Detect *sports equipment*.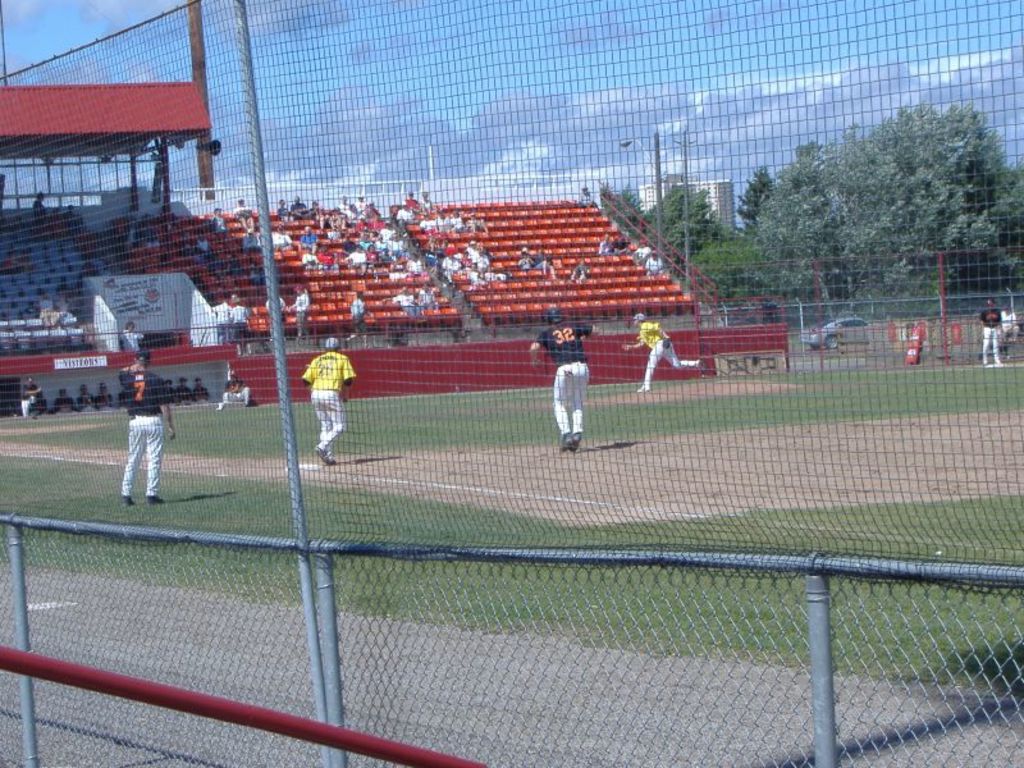
Detected at pyautogui.locateOnScreen(314, 443, 329, 465).
